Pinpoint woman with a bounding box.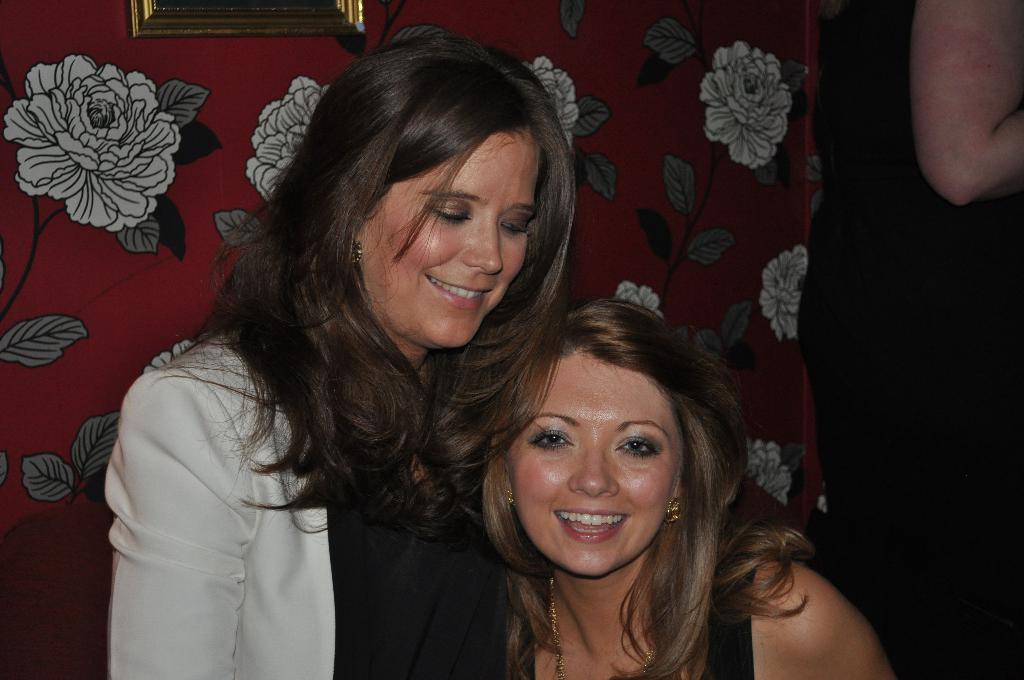
<box>111,55,768,679</box>.
